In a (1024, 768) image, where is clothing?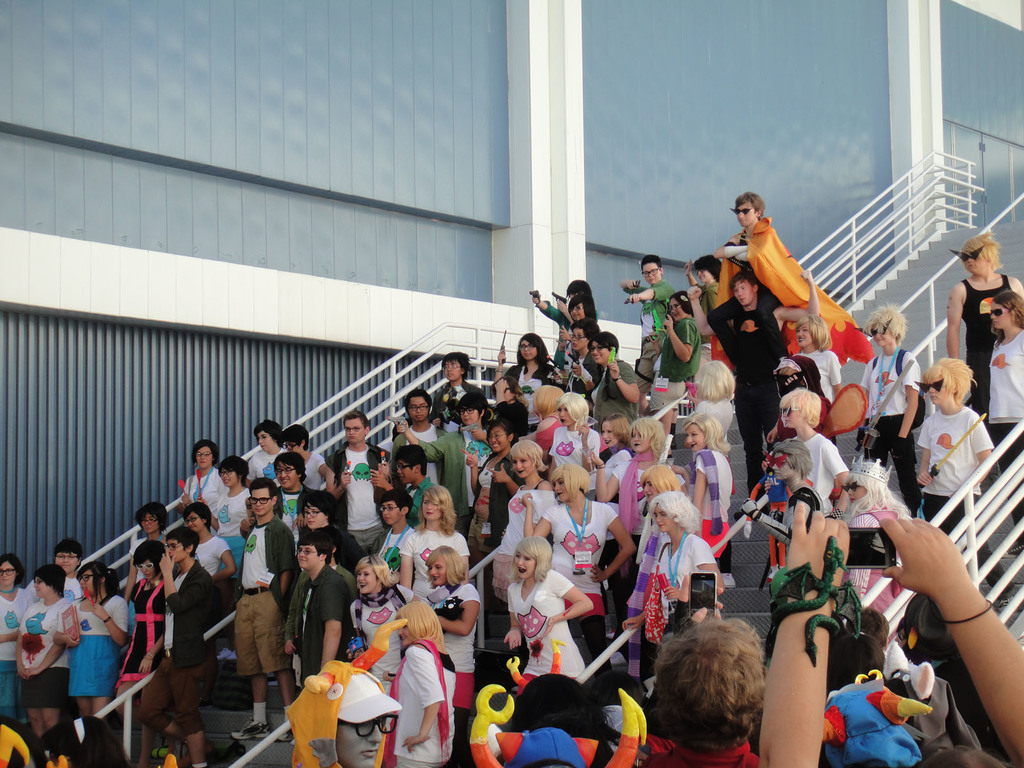
rect(712, 299, 800, 495).
